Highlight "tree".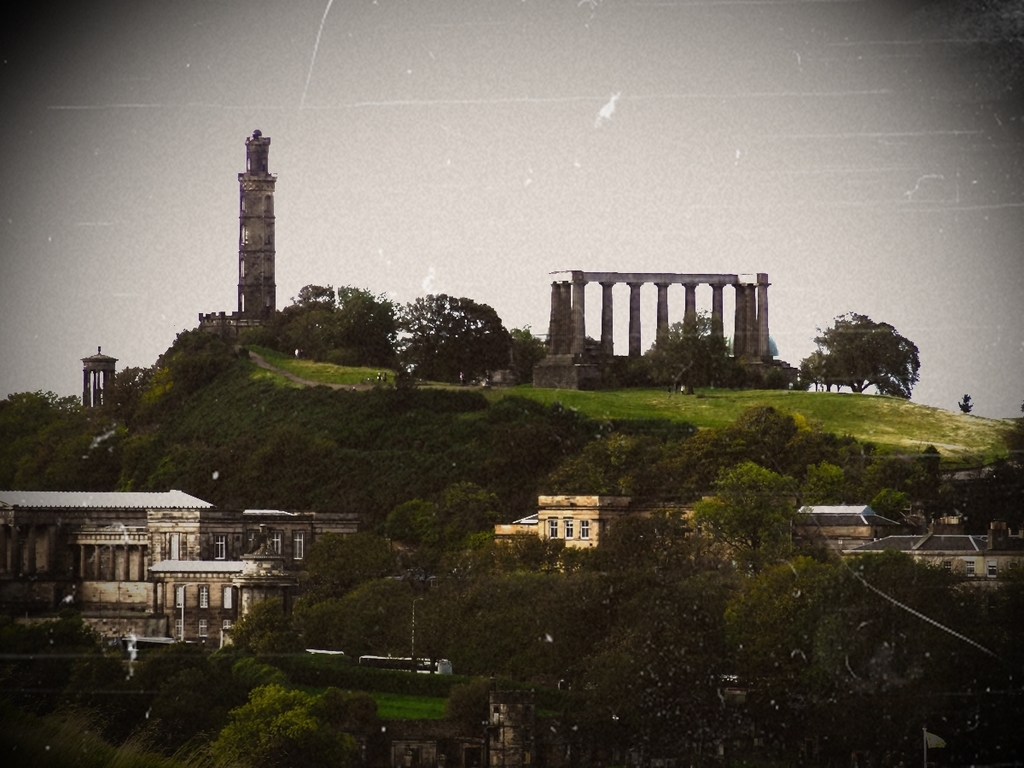
Highlighted region: 851 442 958 528.
